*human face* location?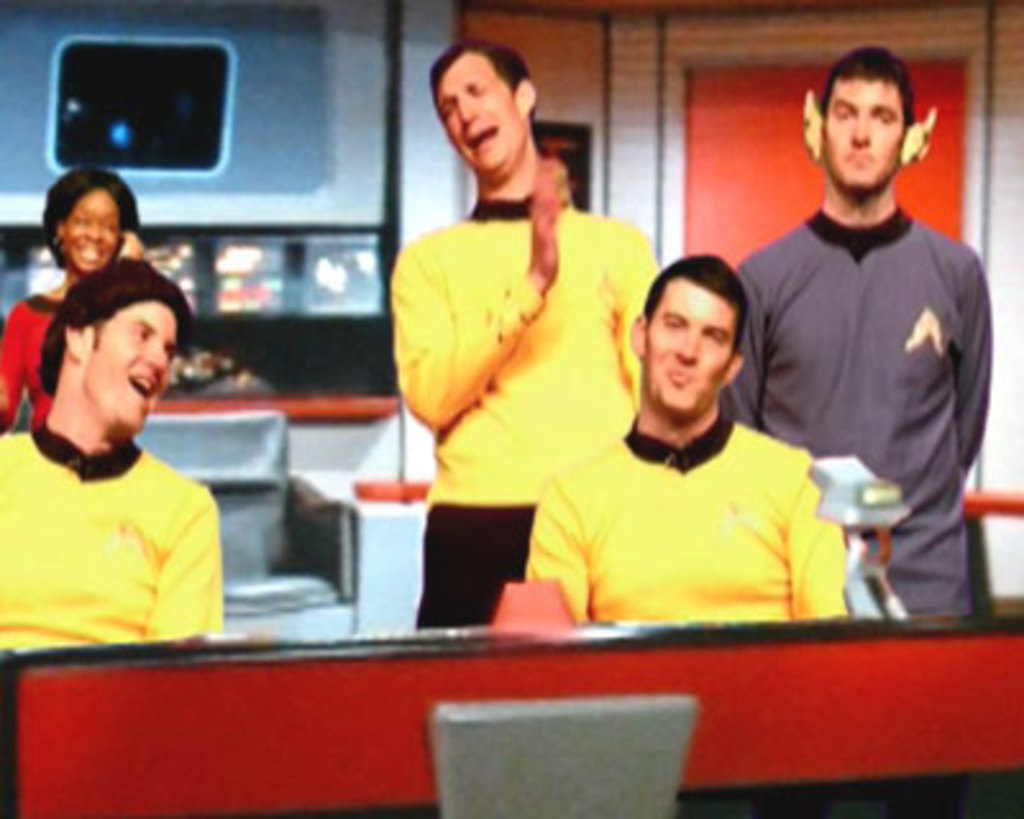
(x1=90, y1=299, x2=184, y2=430)
